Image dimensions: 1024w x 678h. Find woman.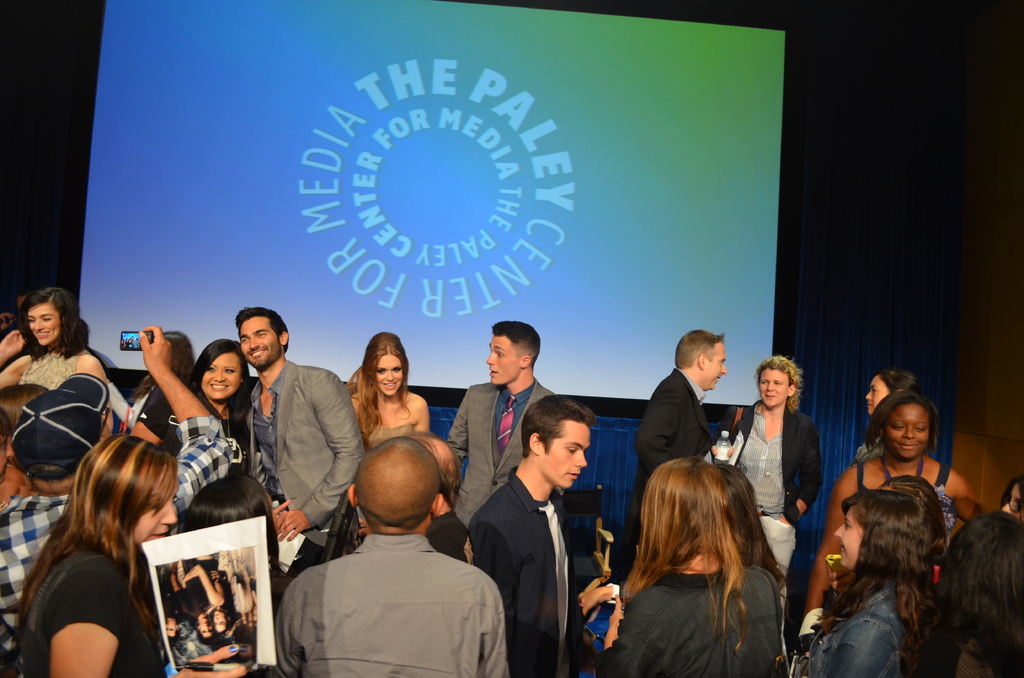
184:552:238:640.
